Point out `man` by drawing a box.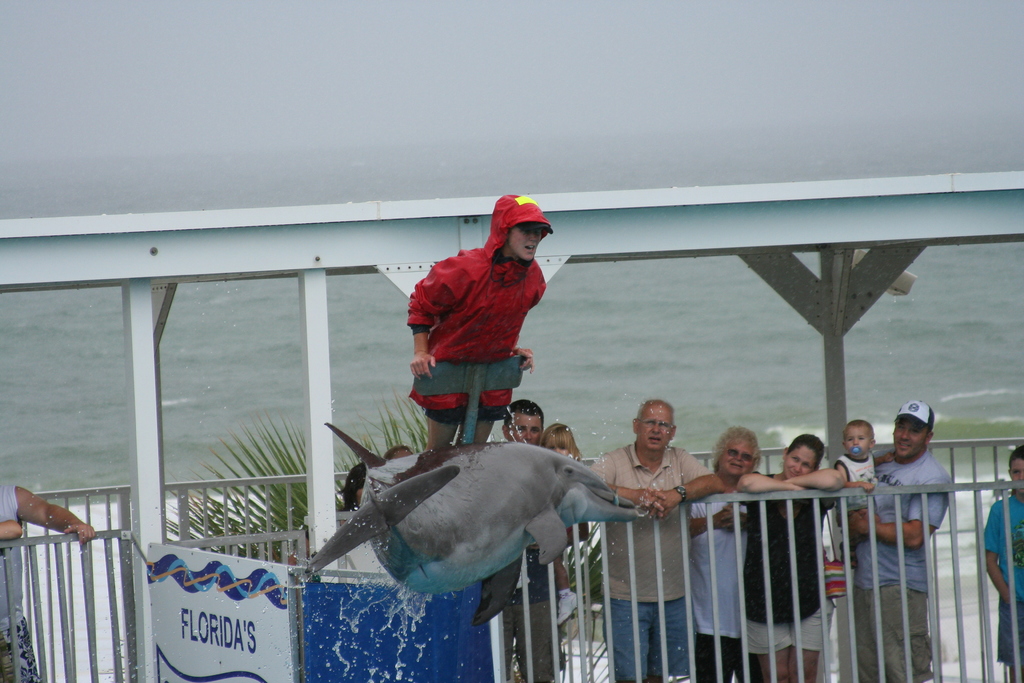
region(476, 396, 573, 682).
